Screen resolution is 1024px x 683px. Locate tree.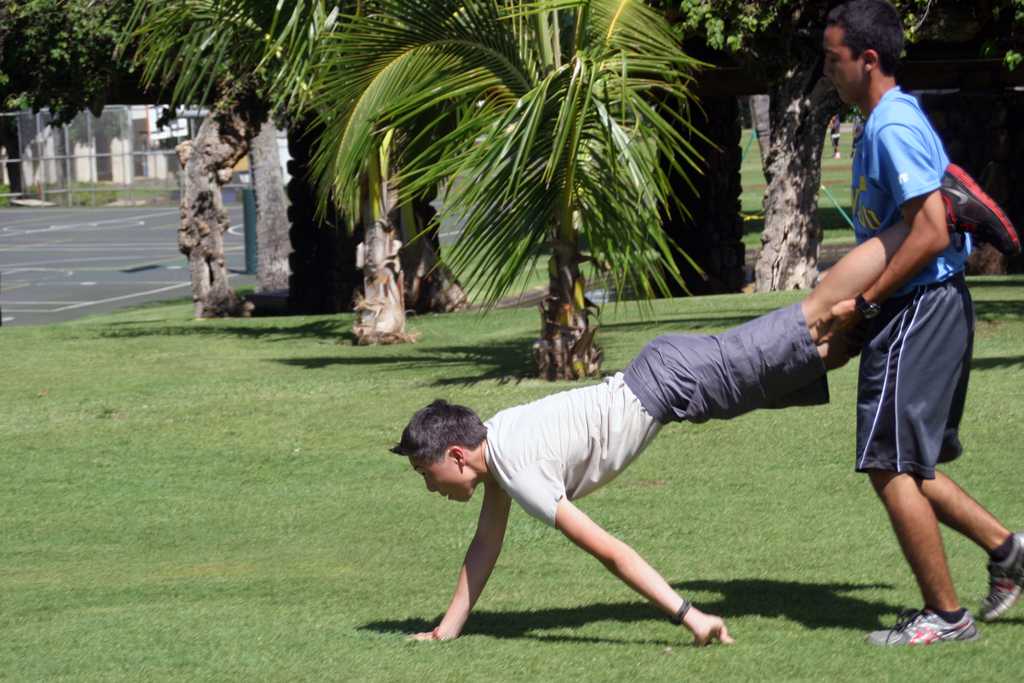
left=295, top=3, right=718, bottom=385.
